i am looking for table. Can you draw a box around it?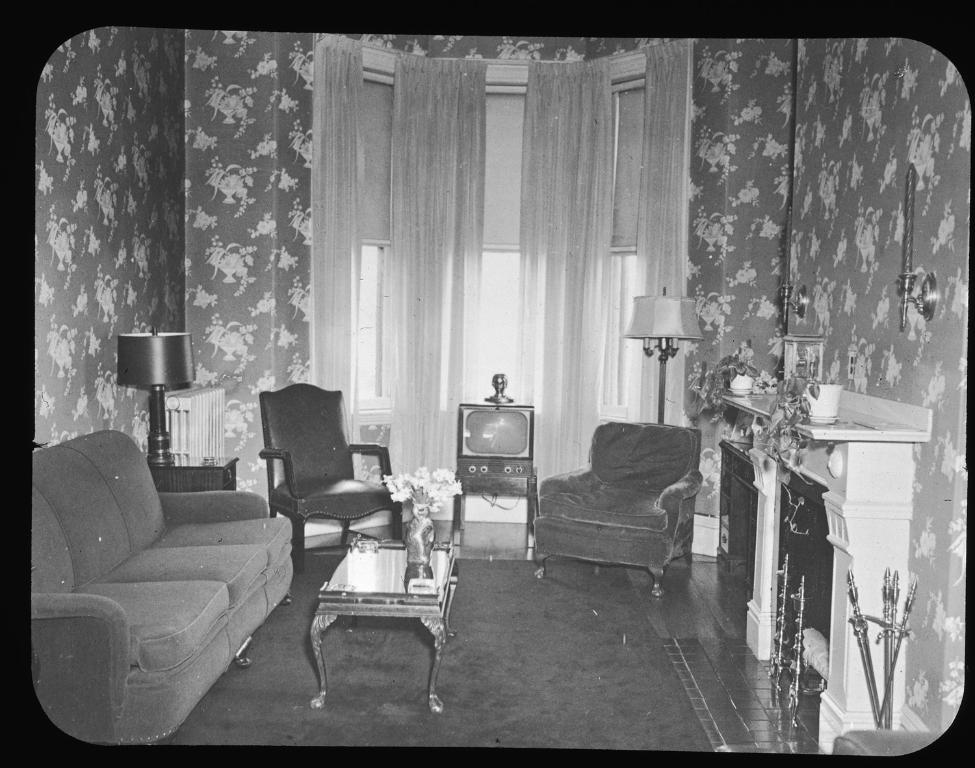
Sure, the bounding box is (left=452, top=483, right=536, bottom=548).
